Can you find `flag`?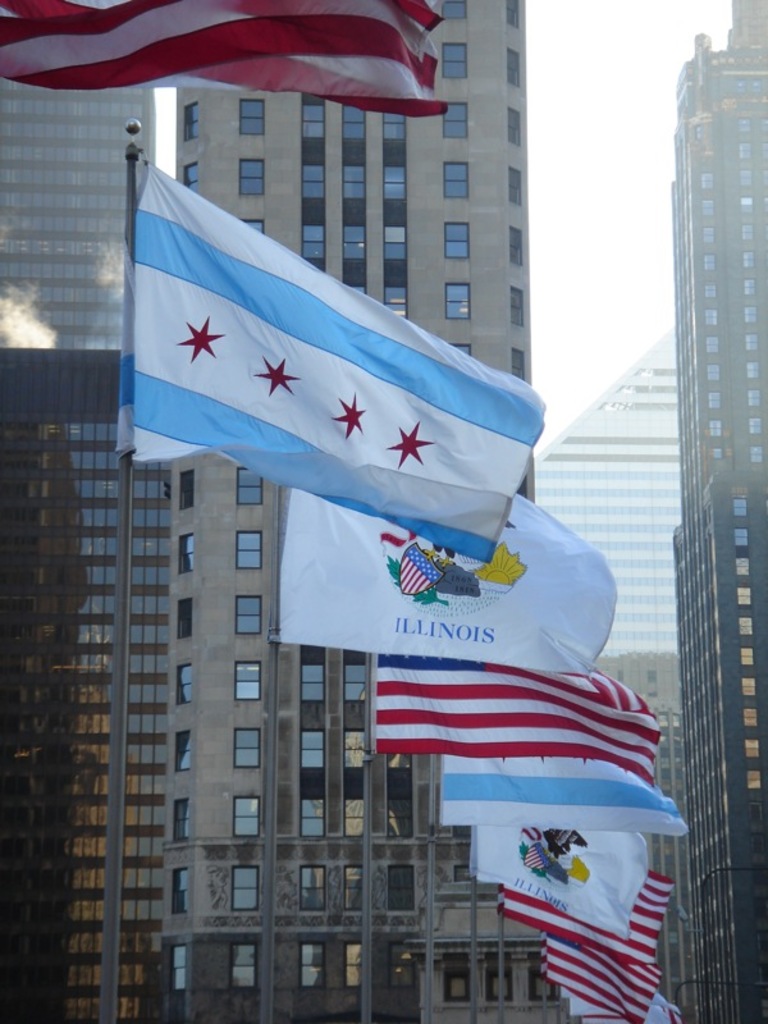
Yes, bounding box: x1=531 y1=946 x2=663 y2=1023.
